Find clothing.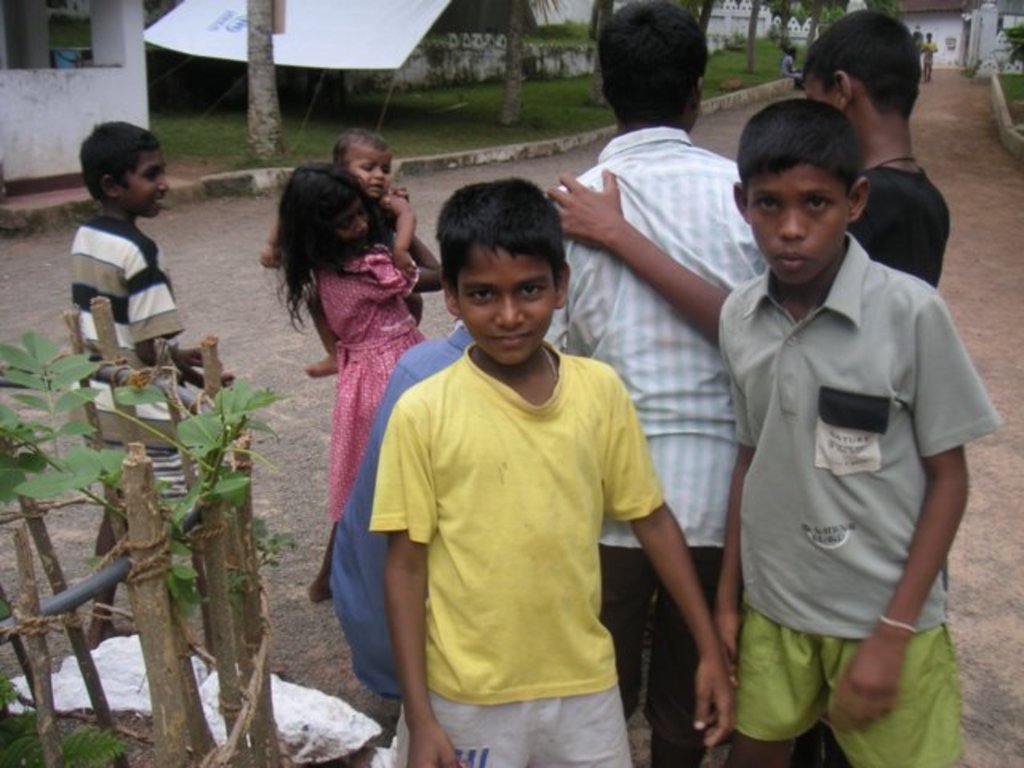
bbox=[370, 344, 664, 766].
